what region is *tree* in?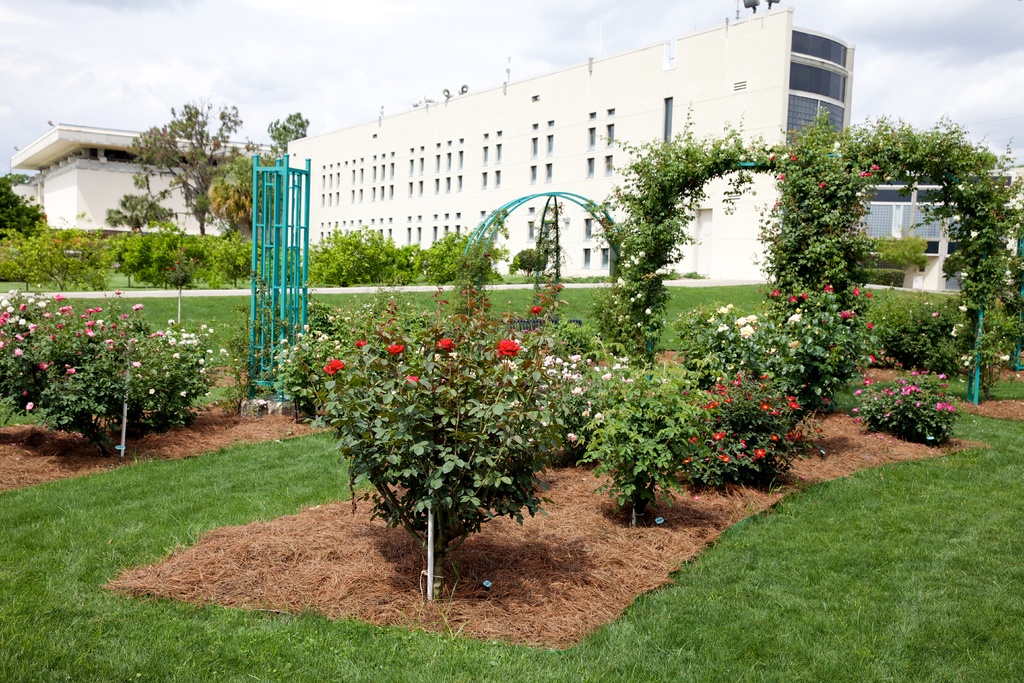
(x1=0, y1=173, x2=44, y2=253).
